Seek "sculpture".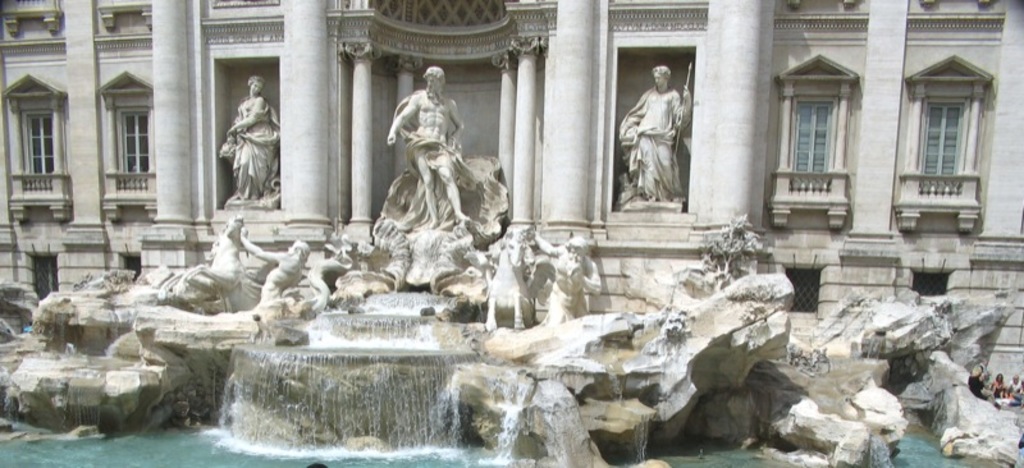
locate(644, 306, 696, 353).
